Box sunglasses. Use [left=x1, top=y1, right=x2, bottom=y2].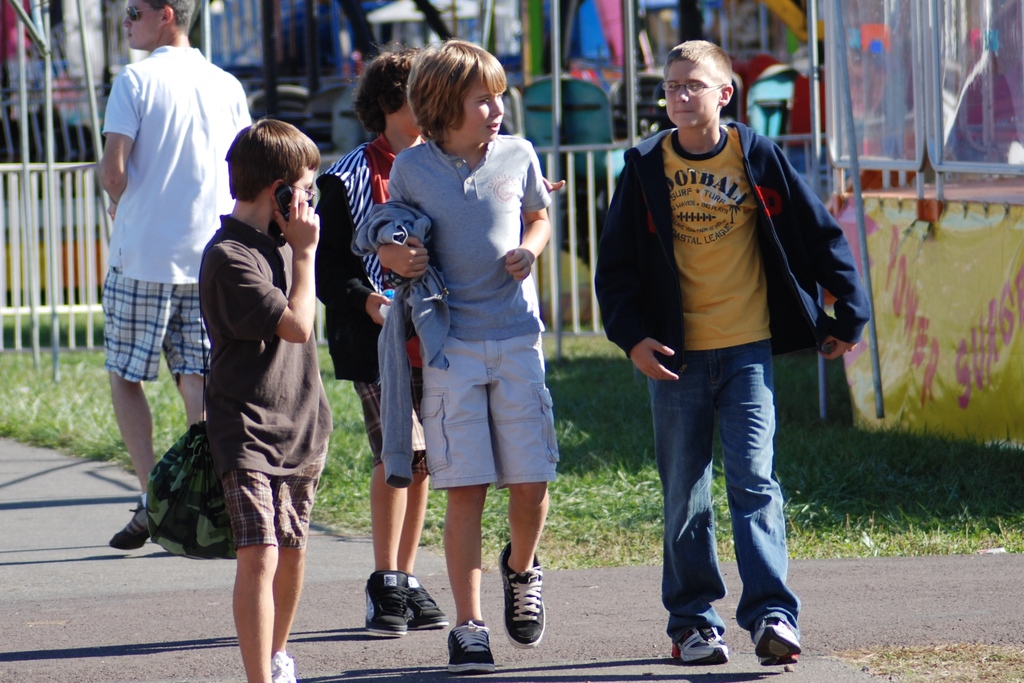
[left=125, top=7, right=149, bottom=19].
